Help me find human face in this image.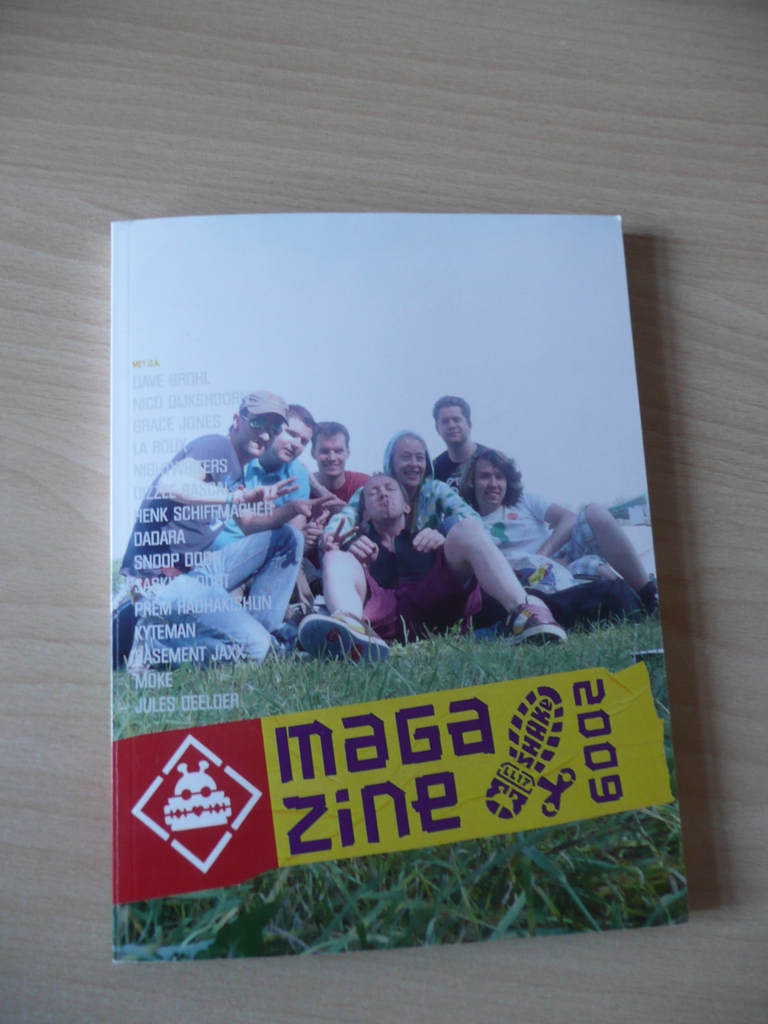
Found it: [x1=391, y1=440, x2=424, y2=486].
